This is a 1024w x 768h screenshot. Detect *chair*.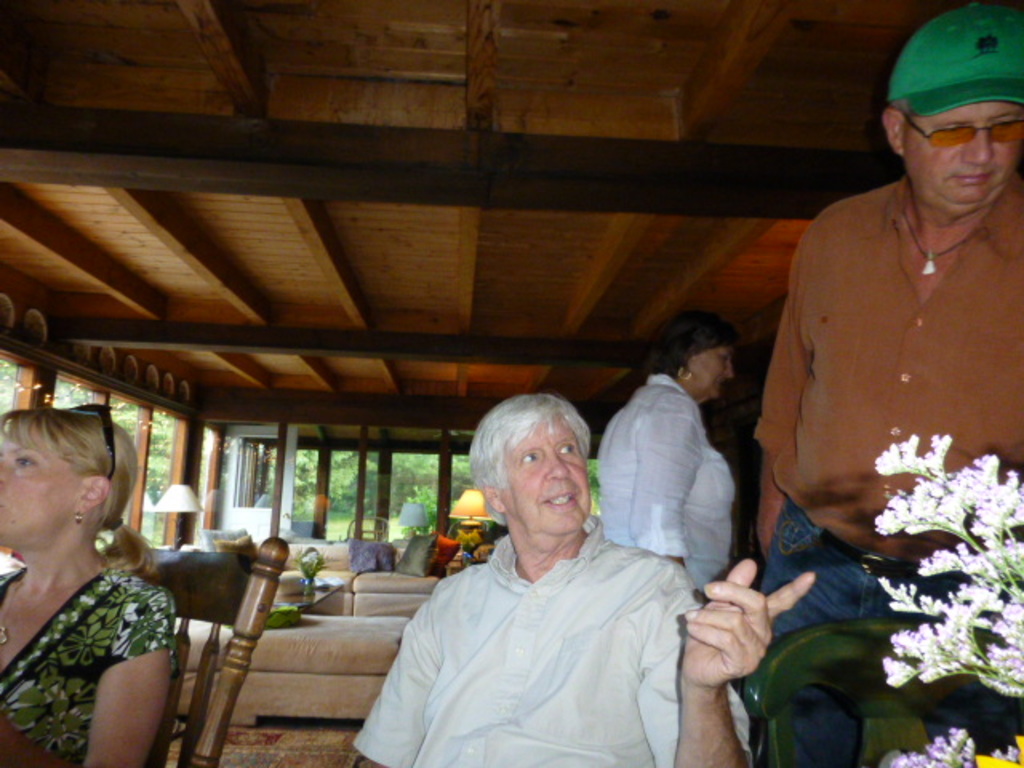
rect(141, 501, 286, 752).
